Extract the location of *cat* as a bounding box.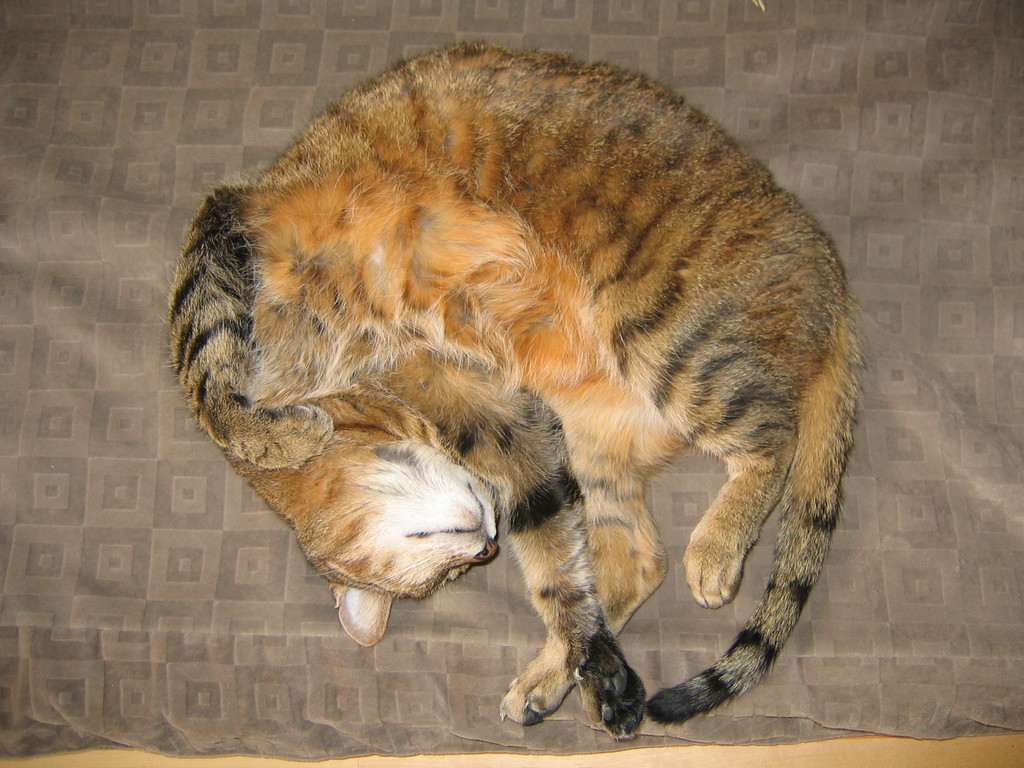
167,39,864,739.
